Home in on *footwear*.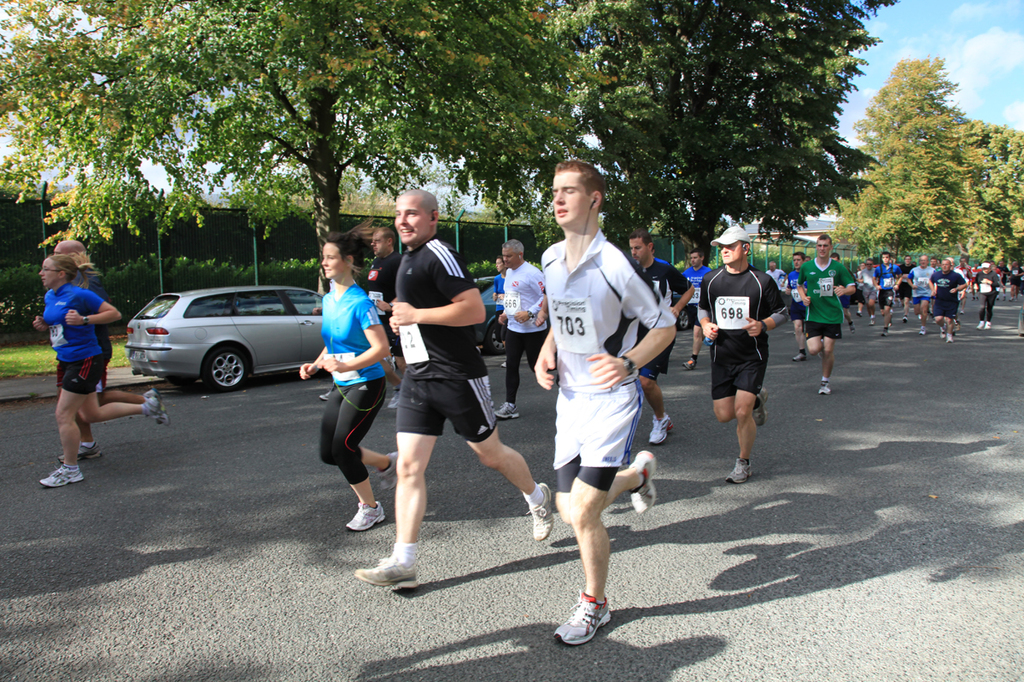
Homed in at x1=525 y1=478 x2=554 y2=540.
